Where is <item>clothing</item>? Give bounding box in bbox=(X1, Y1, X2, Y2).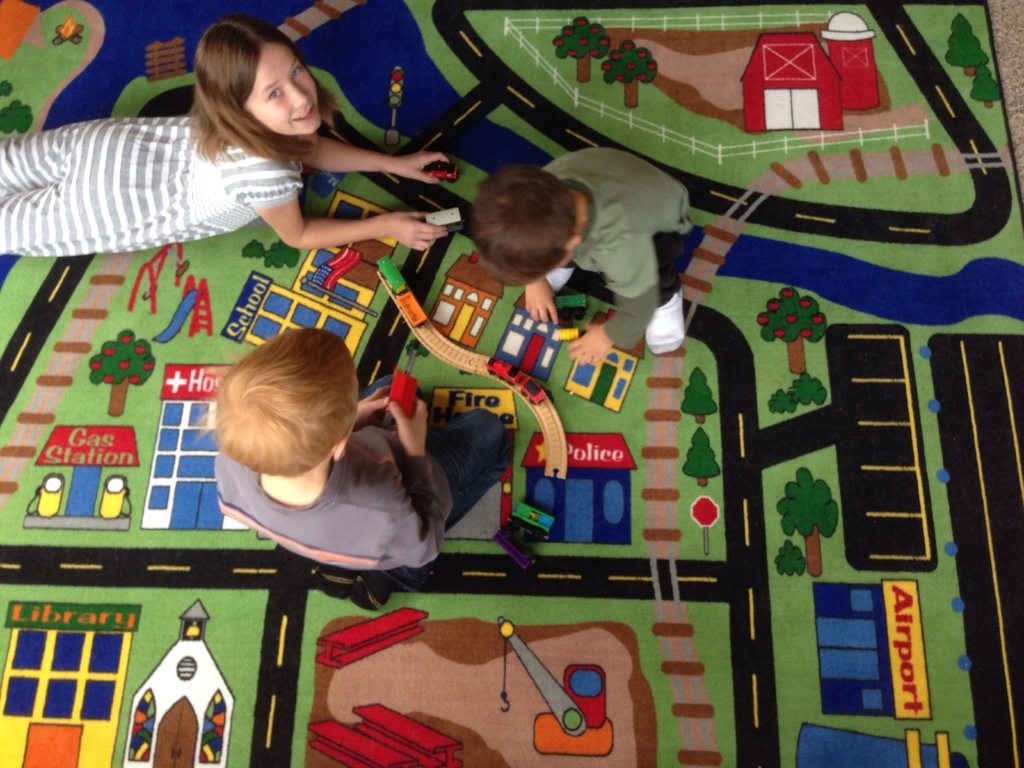
bbox=(533, 143, 693, 361).
